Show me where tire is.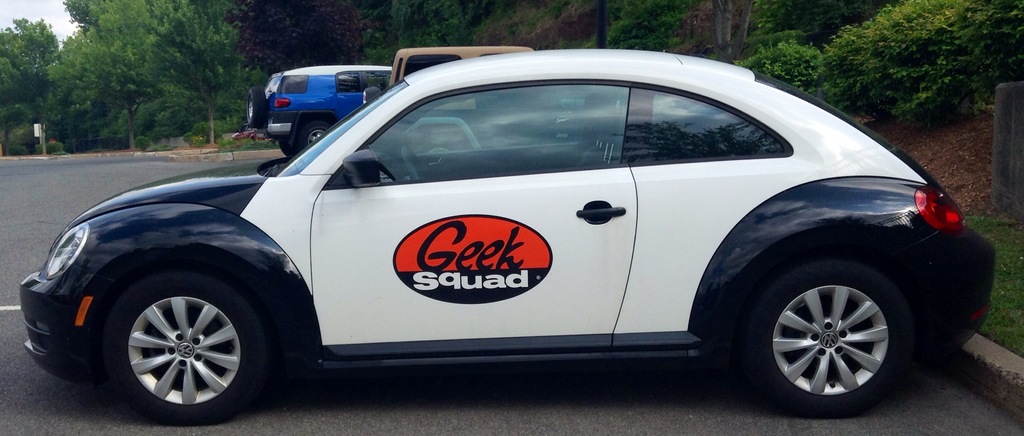
tire is at [740,257,919,420].
